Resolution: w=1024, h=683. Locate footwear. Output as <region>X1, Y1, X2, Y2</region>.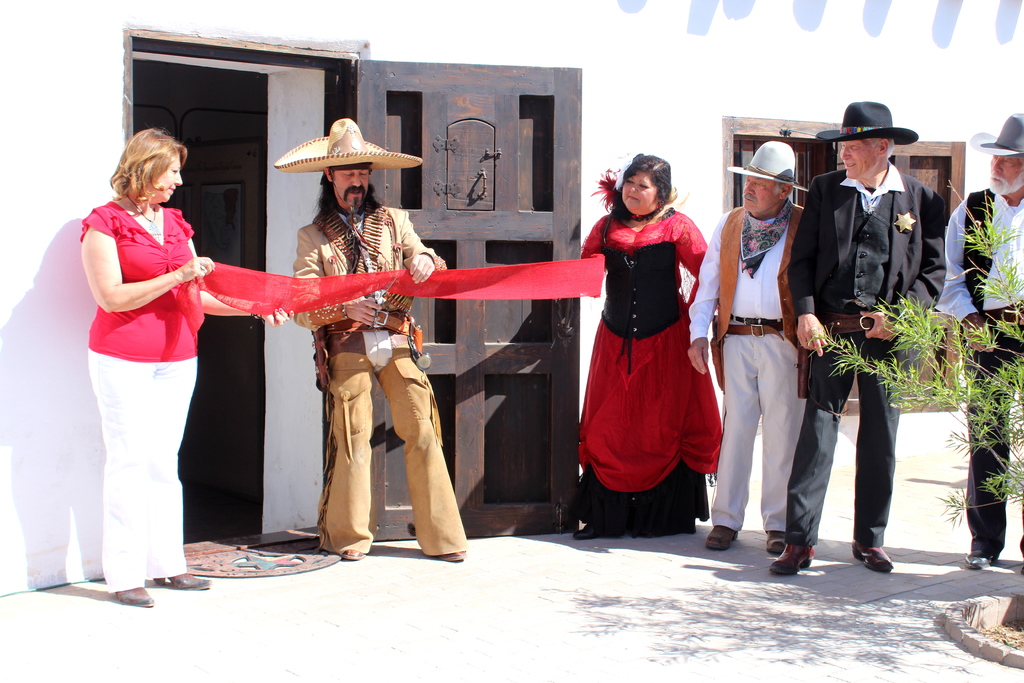
<region>966, 552, 1002, 570</region>.
